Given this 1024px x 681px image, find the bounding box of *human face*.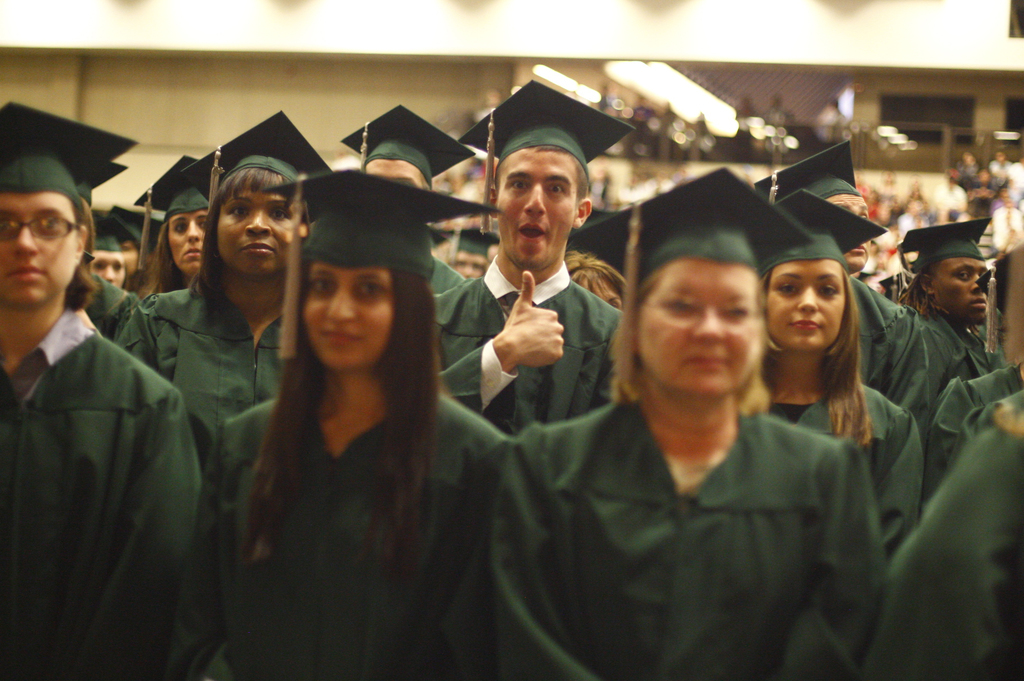
pyautogui.locateOnScreen(766, 260, 842, 351).
